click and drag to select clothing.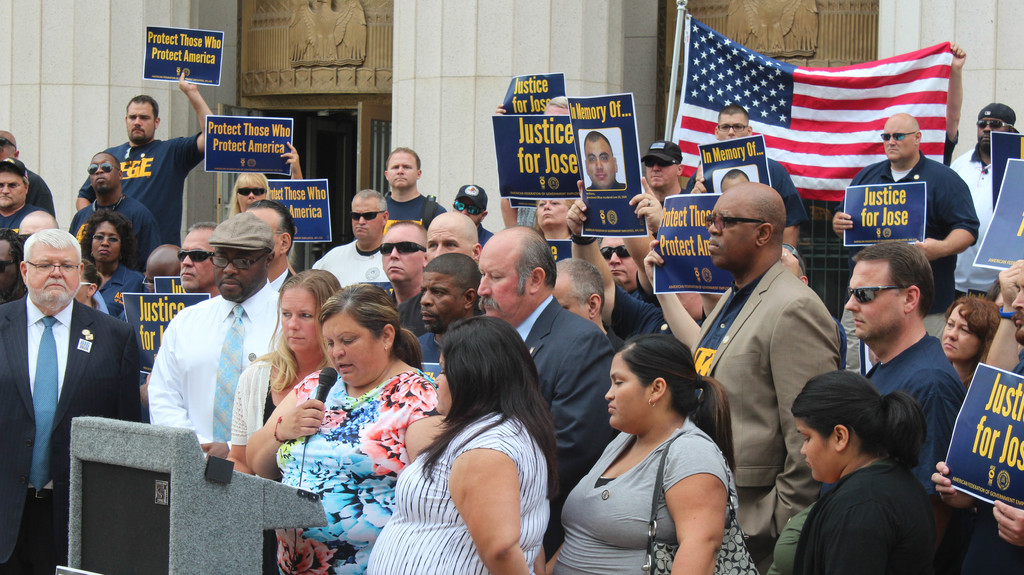
Selection: (x1=271, y1=368, x2=447, y2=574).
